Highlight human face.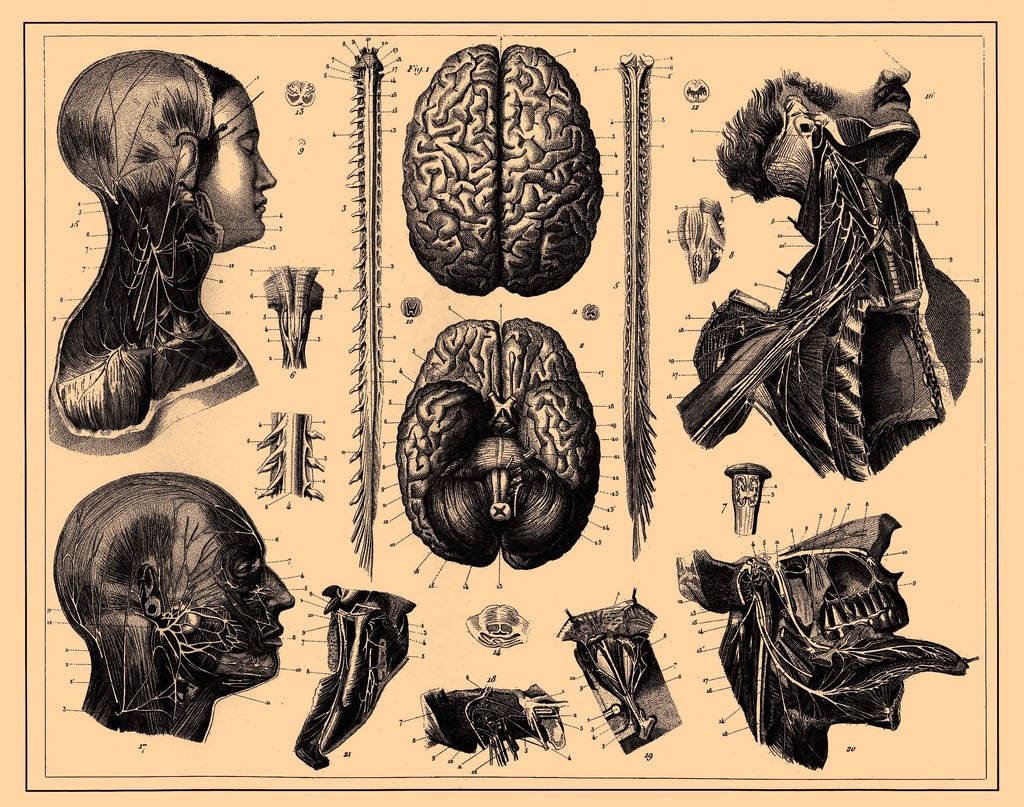
Highlighted region: <region>211, 96, 274, 241</region>.
